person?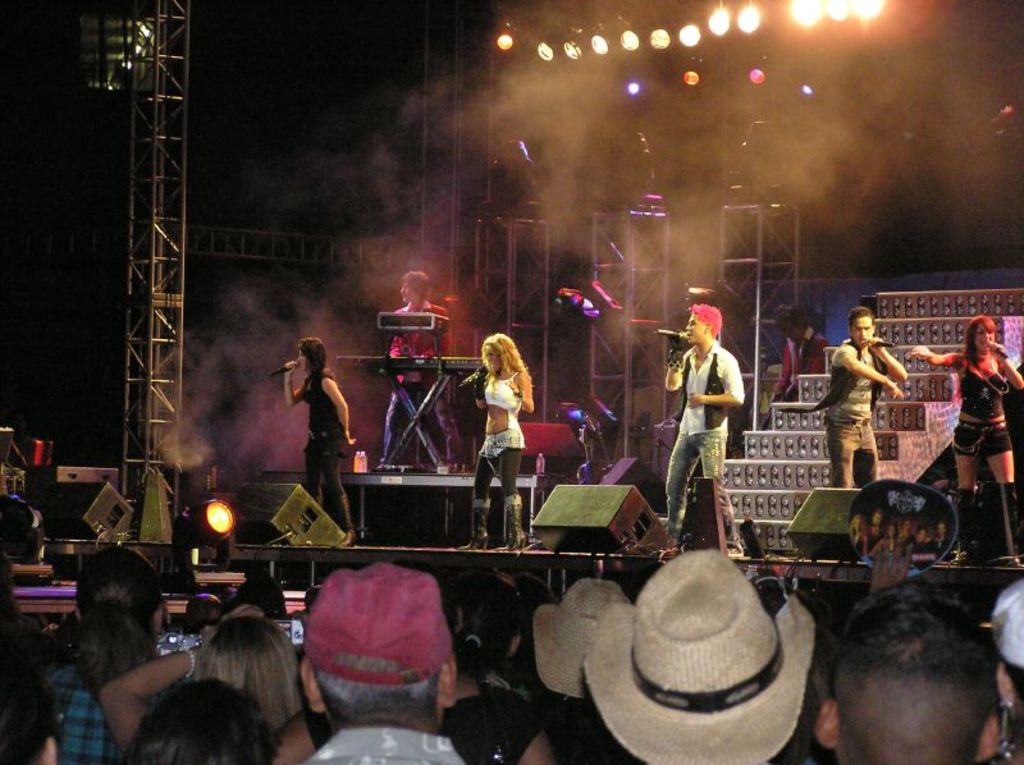
[820, 583, 1000, 764]
